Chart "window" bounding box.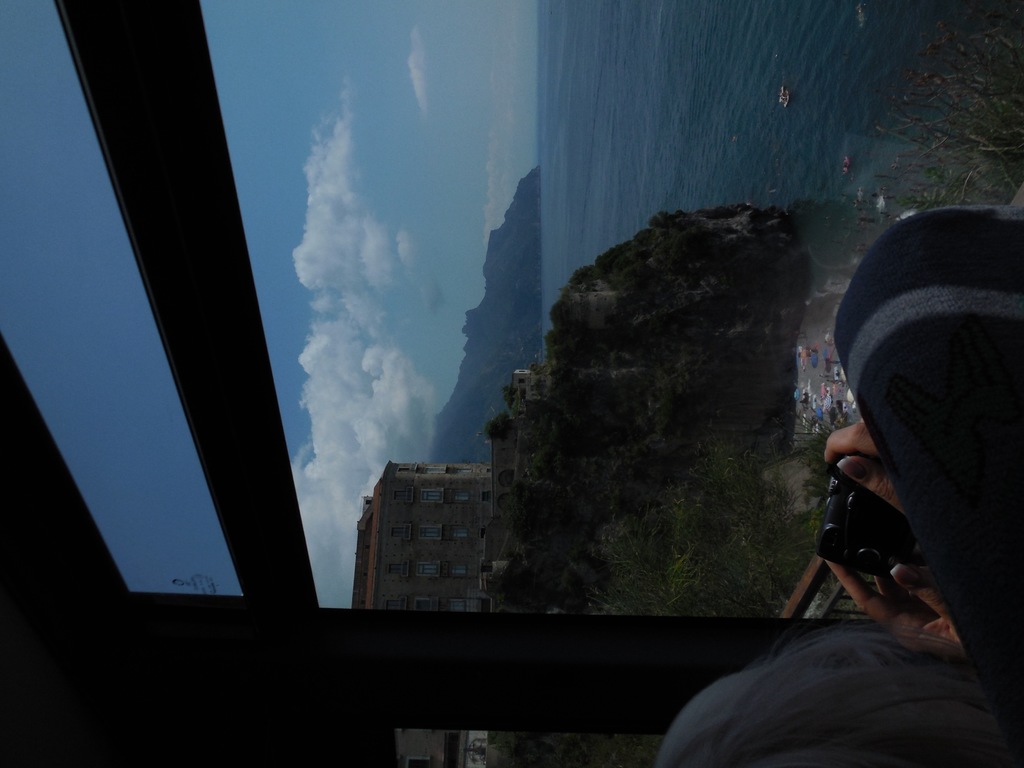
Charted: [407,756,431,767].
